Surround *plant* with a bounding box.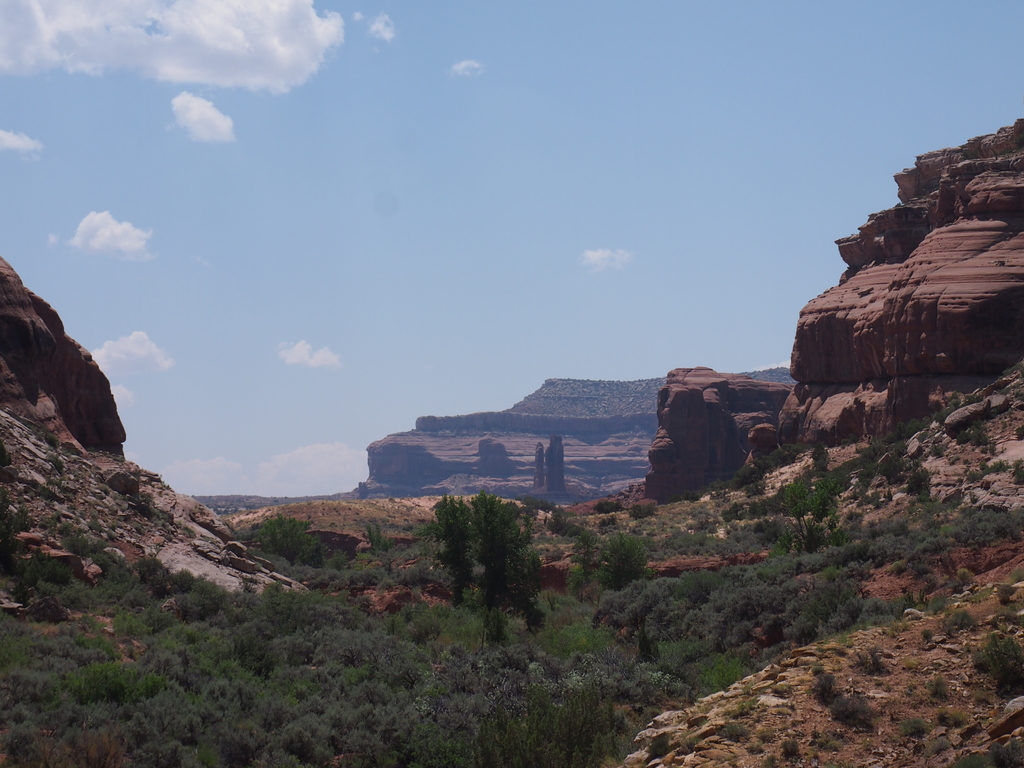
bbox(904, 657, 922, 668).
